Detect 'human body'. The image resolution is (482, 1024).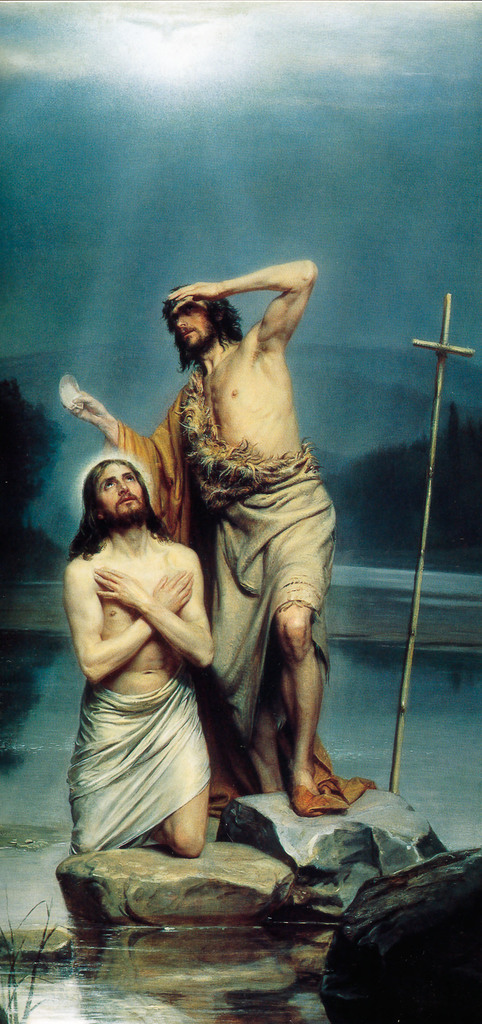
x1=64, y1=518, x2=220, y2=867.
